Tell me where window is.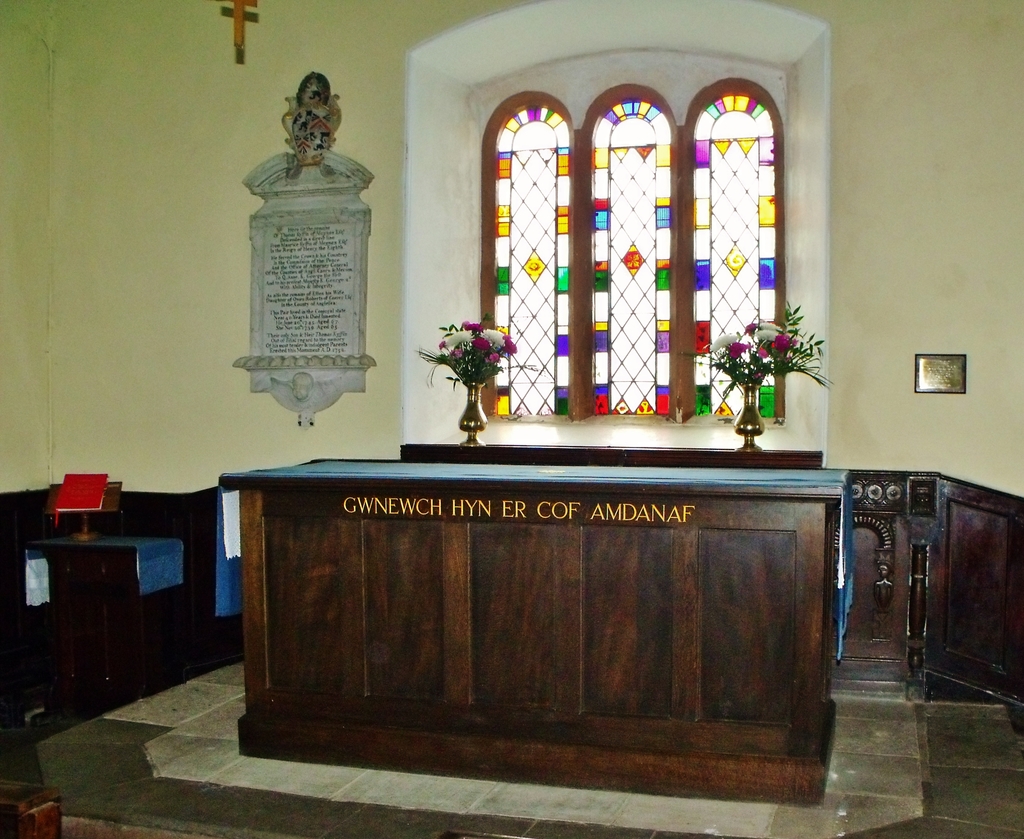
window is at <bbox>484, 37, 801, 443</bbox>.
